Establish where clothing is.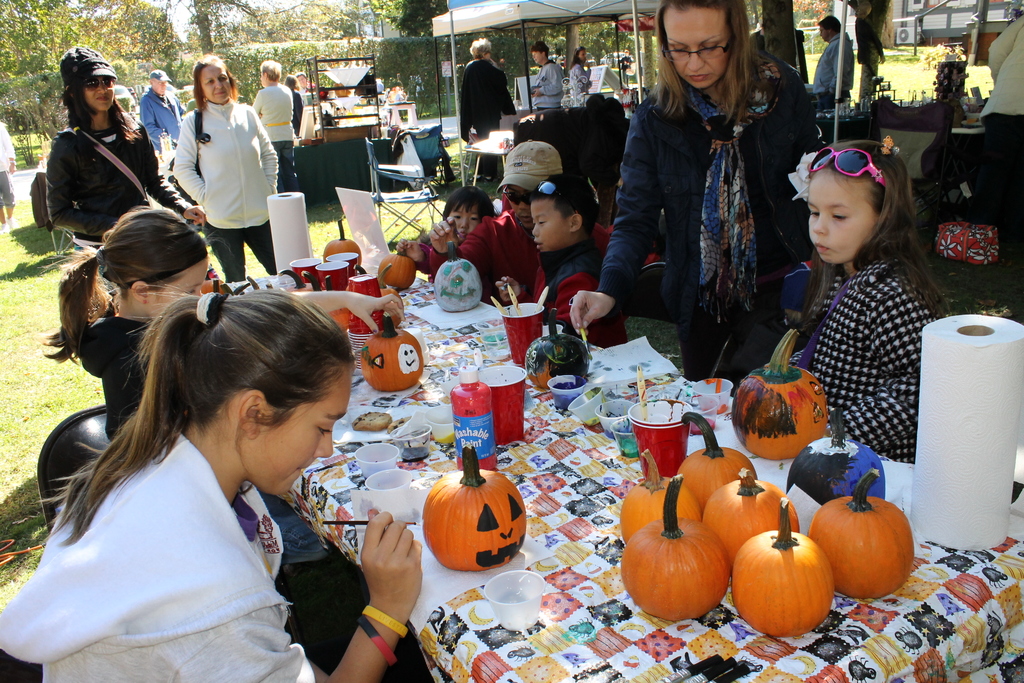
Established at rect(44, 120, 191, 252).
